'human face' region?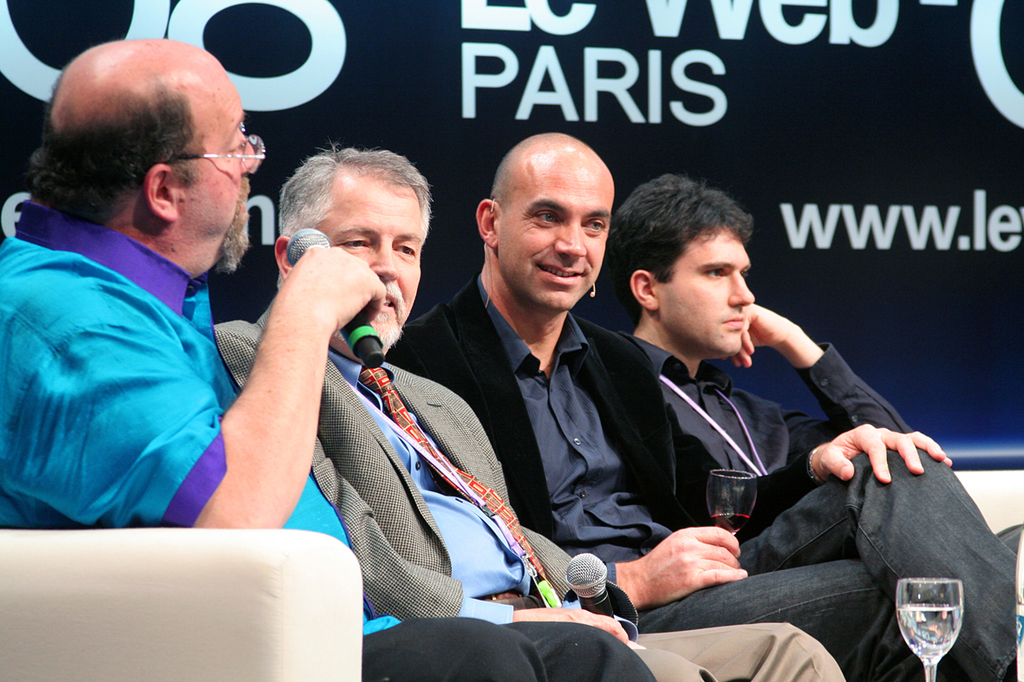
box(653, 233, 753, 361)
